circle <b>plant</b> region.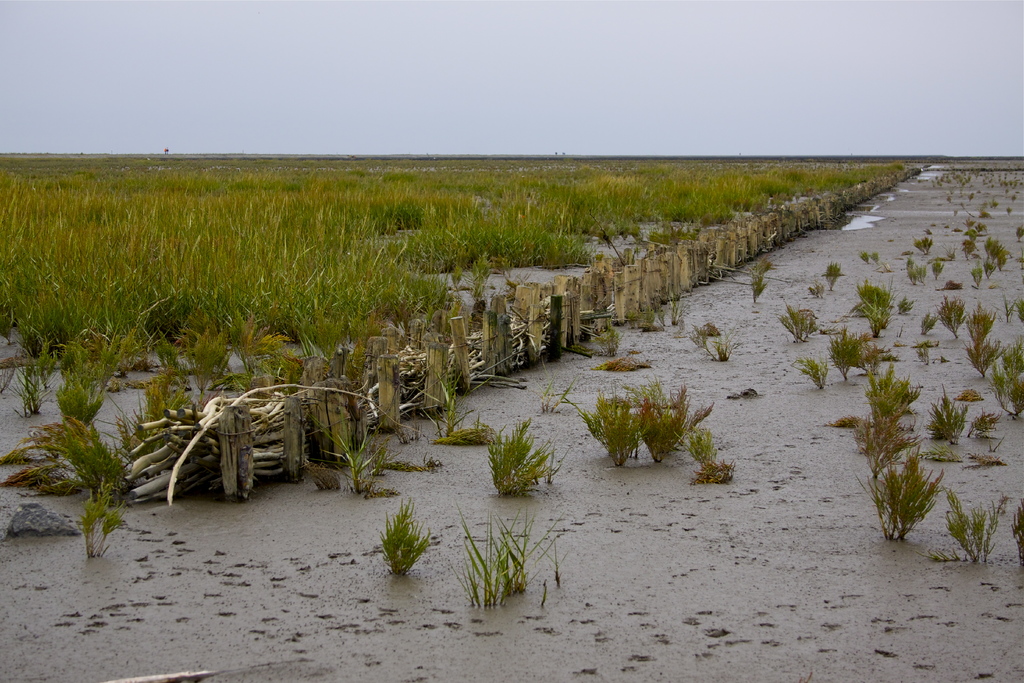
Region: region(918, 310, 942, 335).
